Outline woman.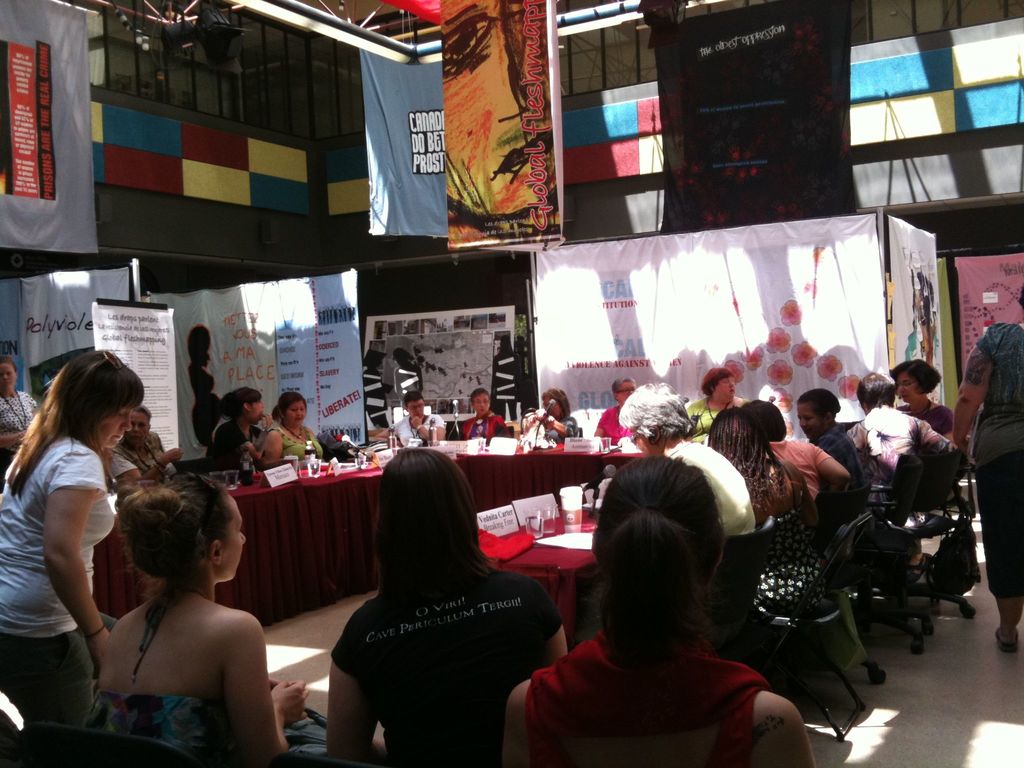
Outline: rect(323, 444, 572, 767).
